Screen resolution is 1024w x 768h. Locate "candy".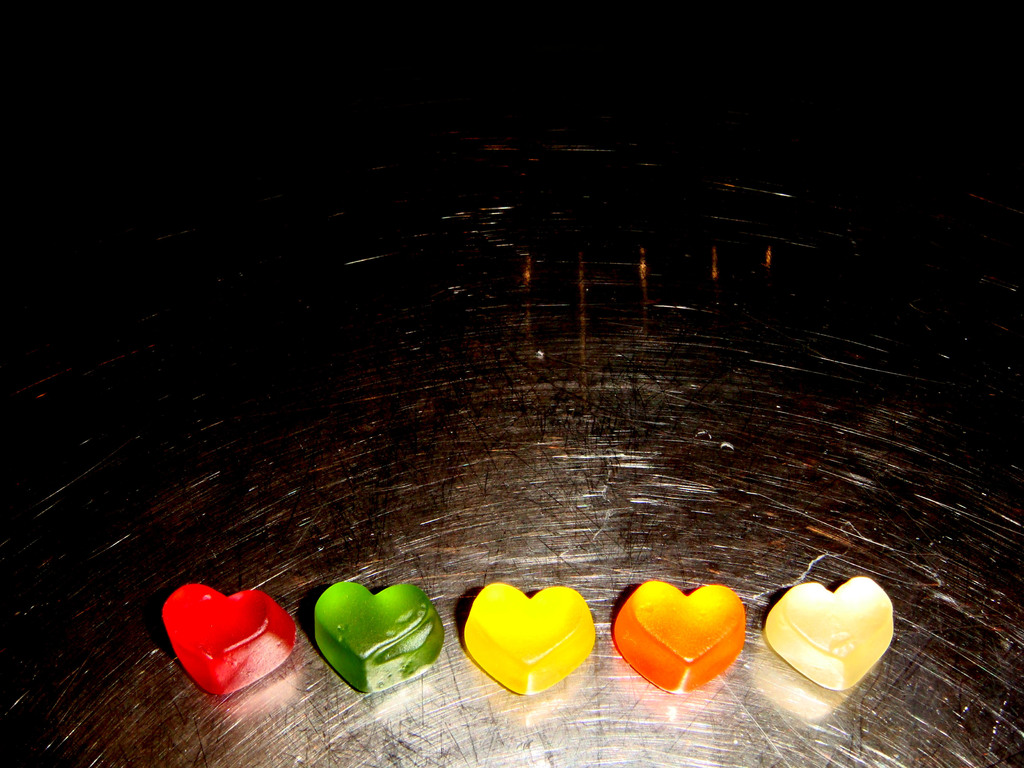
region(460, 580, 597, 695).
